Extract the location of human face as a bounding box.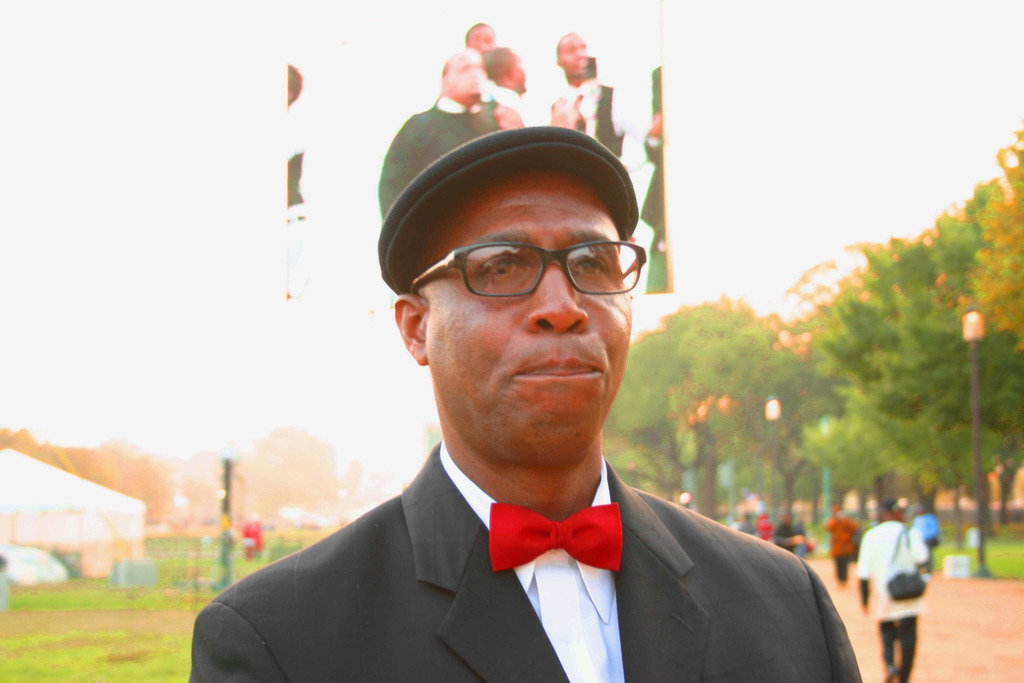
(509, 53, 527, 86).
